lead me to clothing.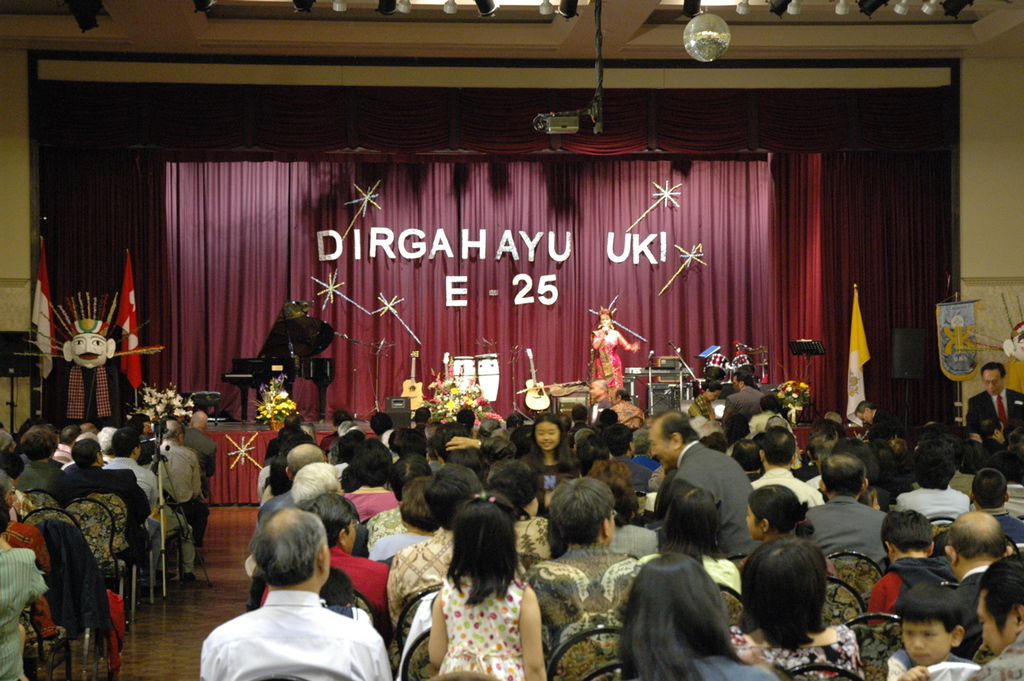
Lead to bbox(641, 454, 655, 466).
